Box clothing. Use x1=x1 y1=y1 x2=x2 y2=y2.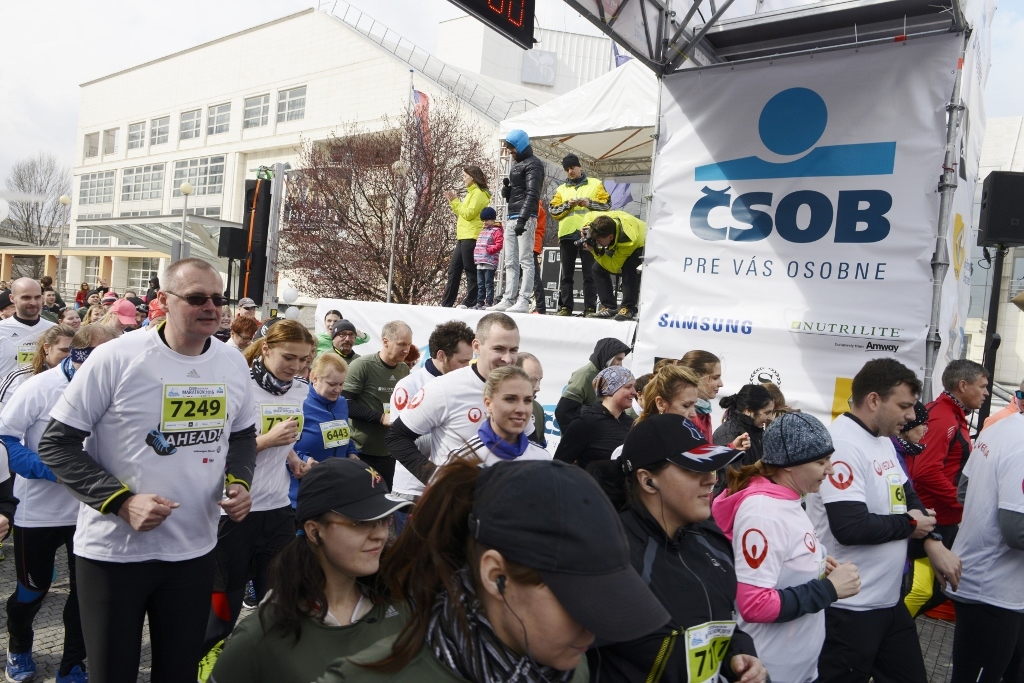
x1=812 y1=411 x2=926 y2=682.
